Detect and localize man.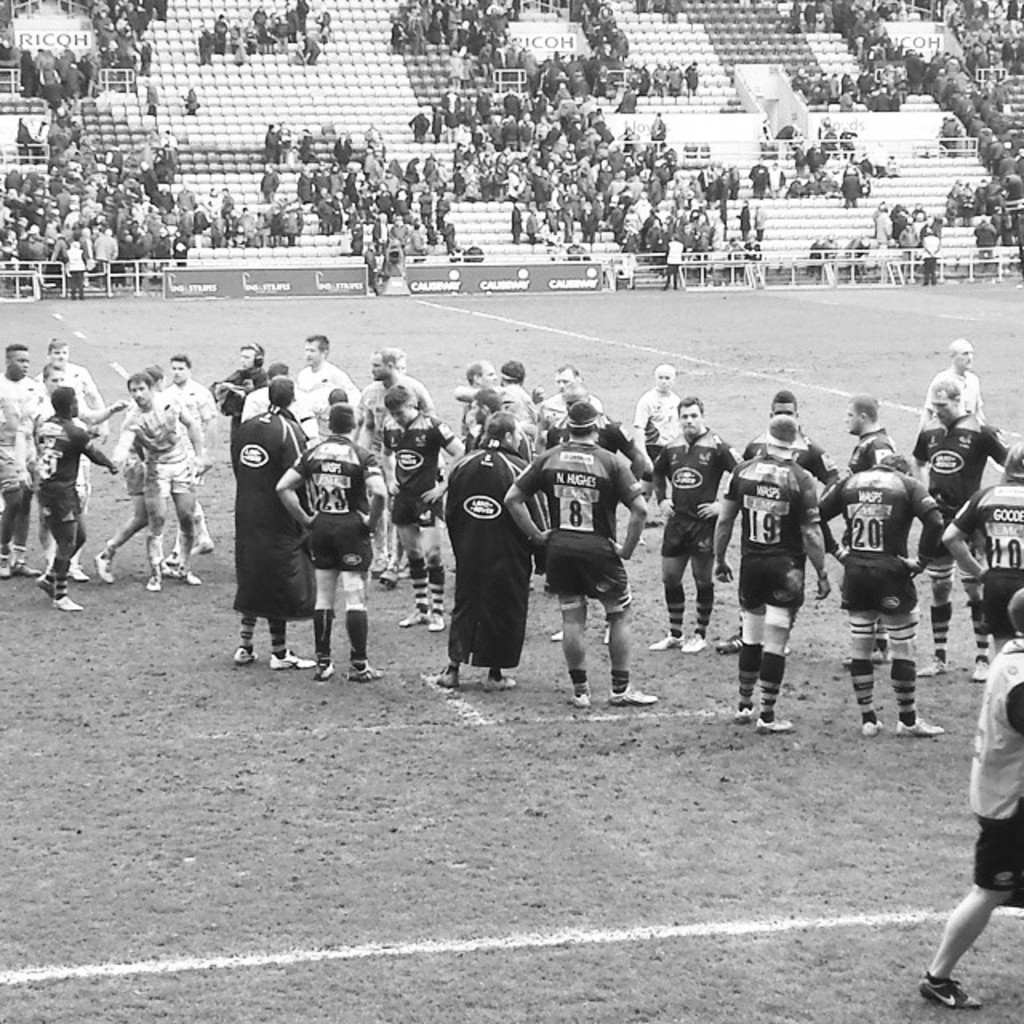
Localized at l=906, t=376, r=1010, b=682.
